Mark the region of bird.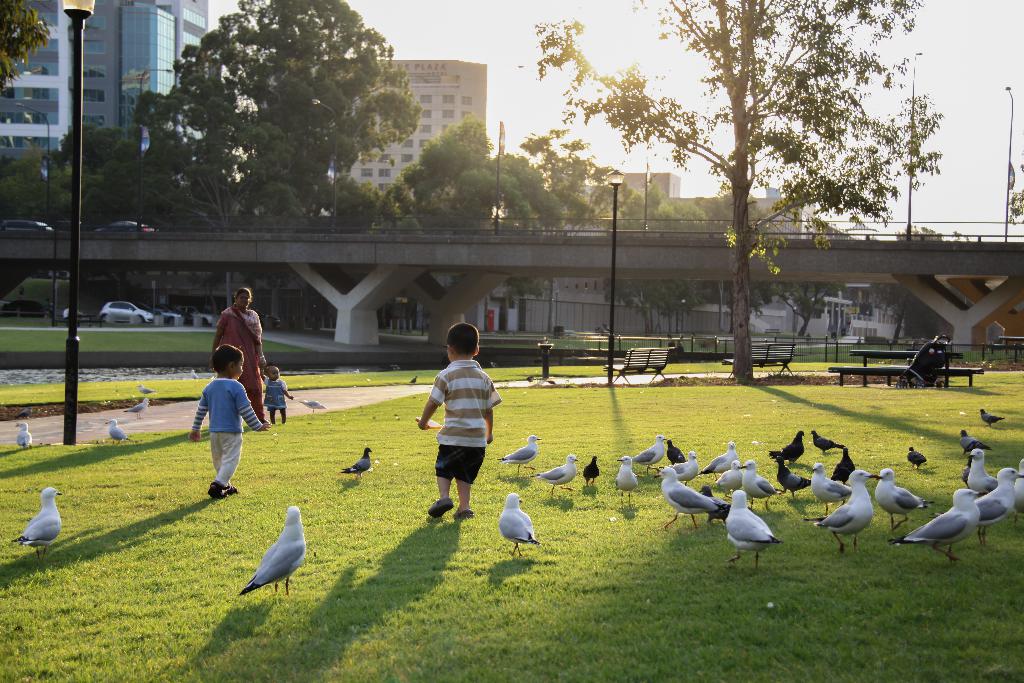
Region: select_region(135, 384, 156, 399).
